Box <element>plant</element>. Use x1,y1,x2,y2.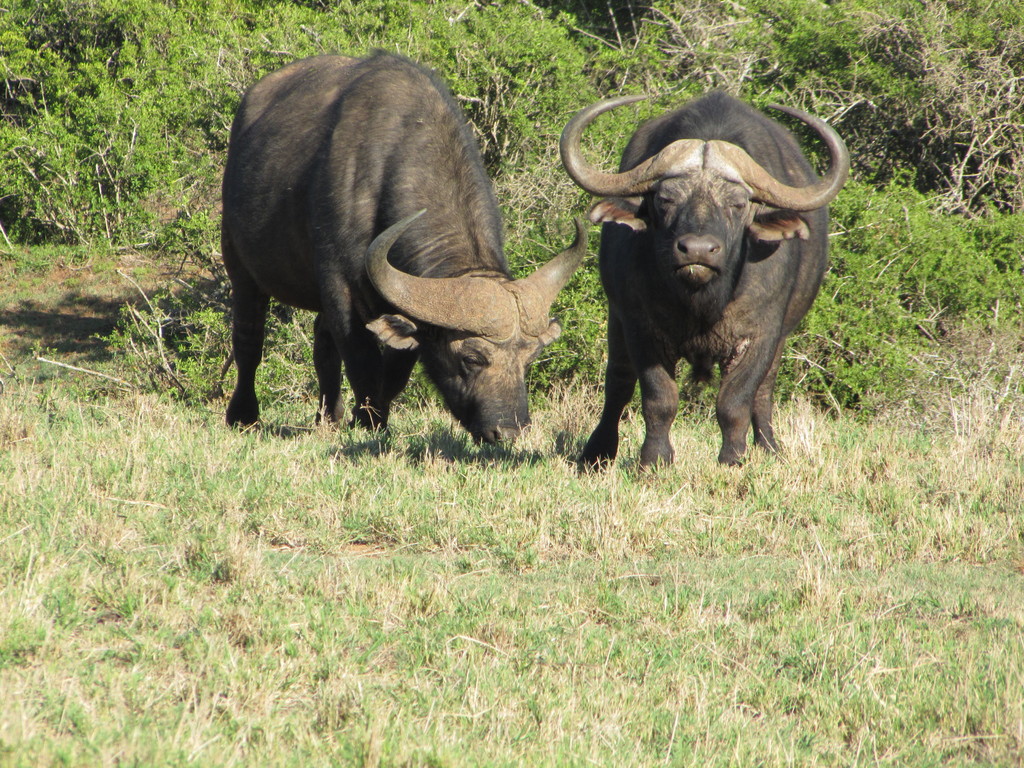
0,424,1023,767.
